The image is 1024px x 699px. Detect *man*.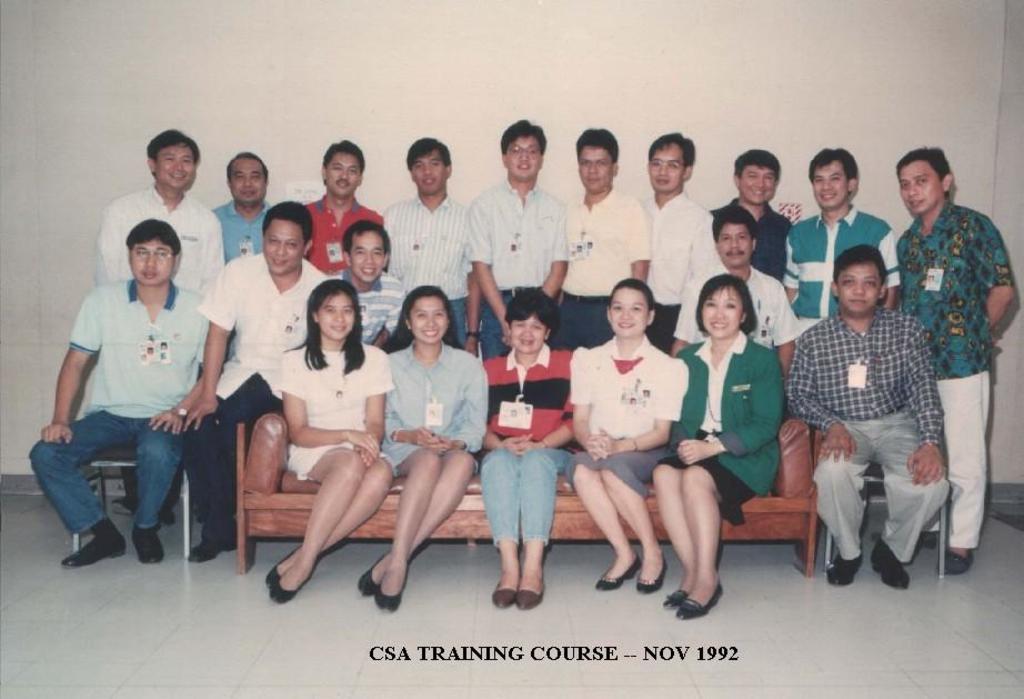
Detection: pyautogui.locateOnScreen(666, 208, 801, 380).
